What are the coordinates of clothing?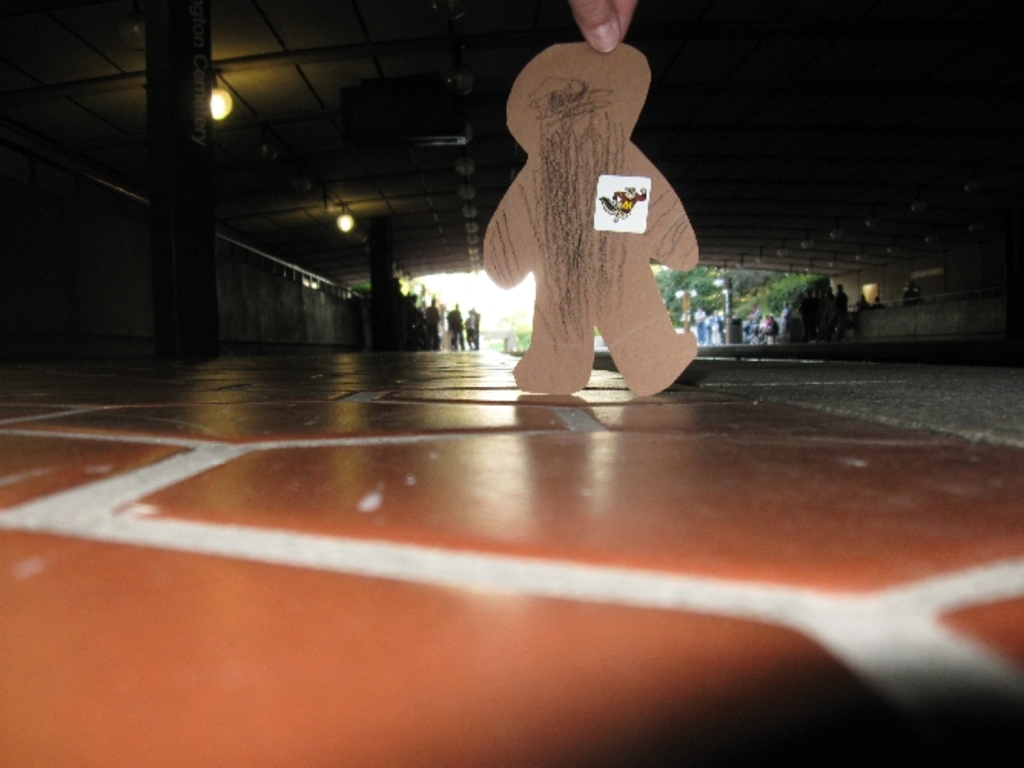
[x1=745, y1=307, x2=760, y2=335].
